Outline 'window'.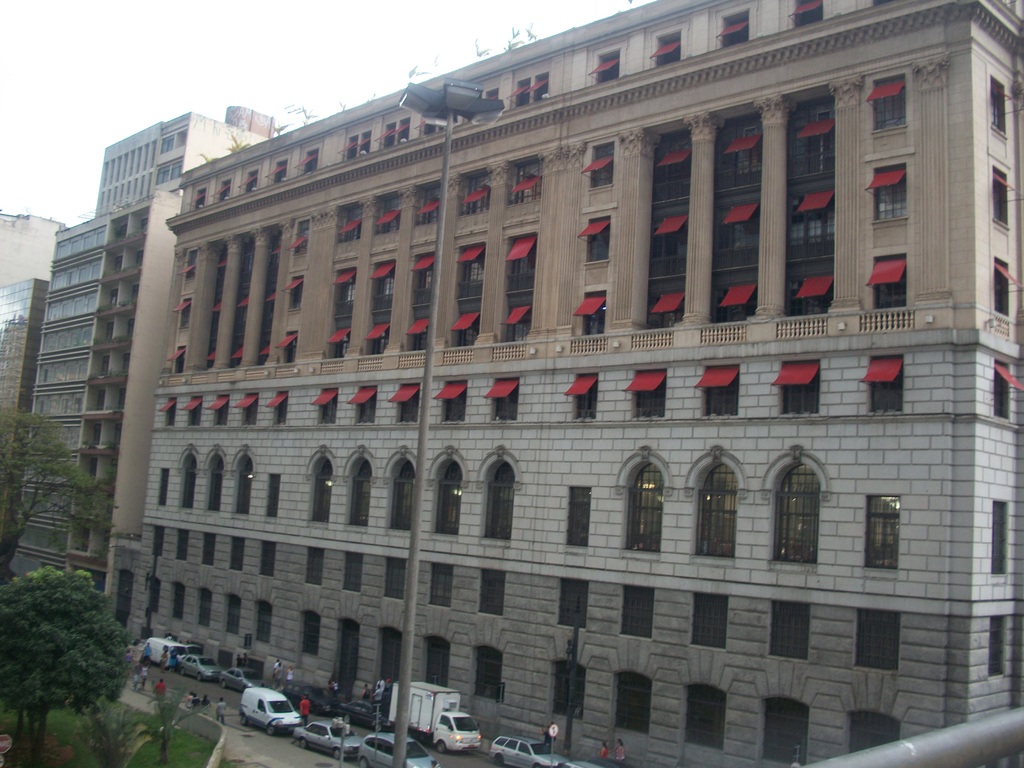
Outline: 516/69/548/109.
